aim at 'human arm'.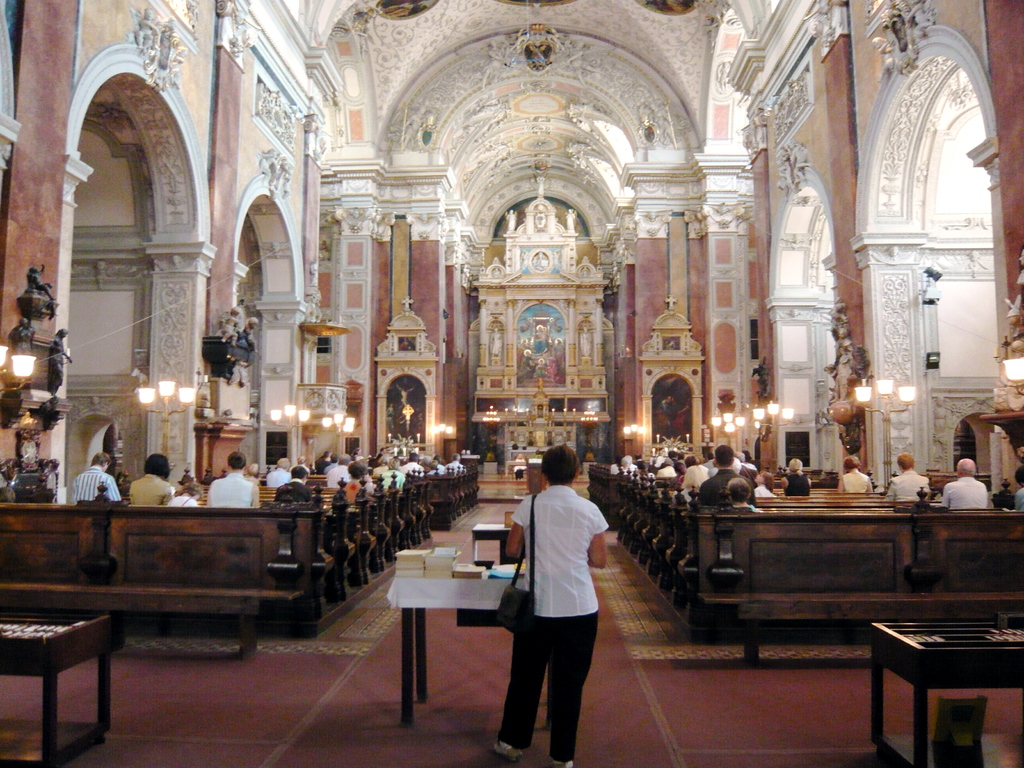
Aimed at (883,491,890,505).
